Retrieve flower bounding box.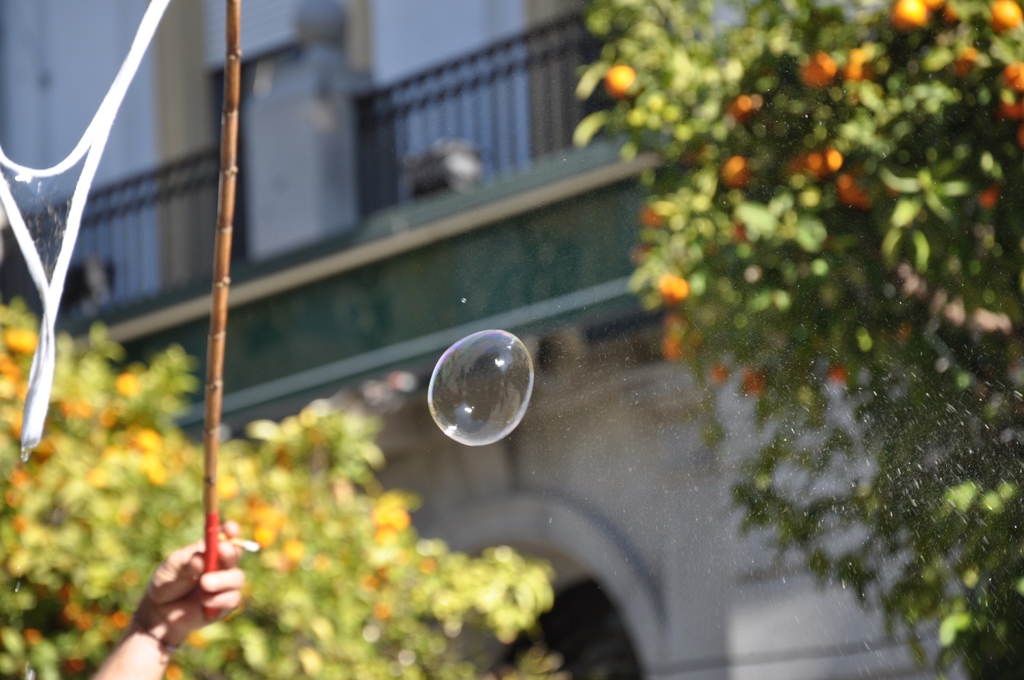
Bounding box: 657 275 688 308.
